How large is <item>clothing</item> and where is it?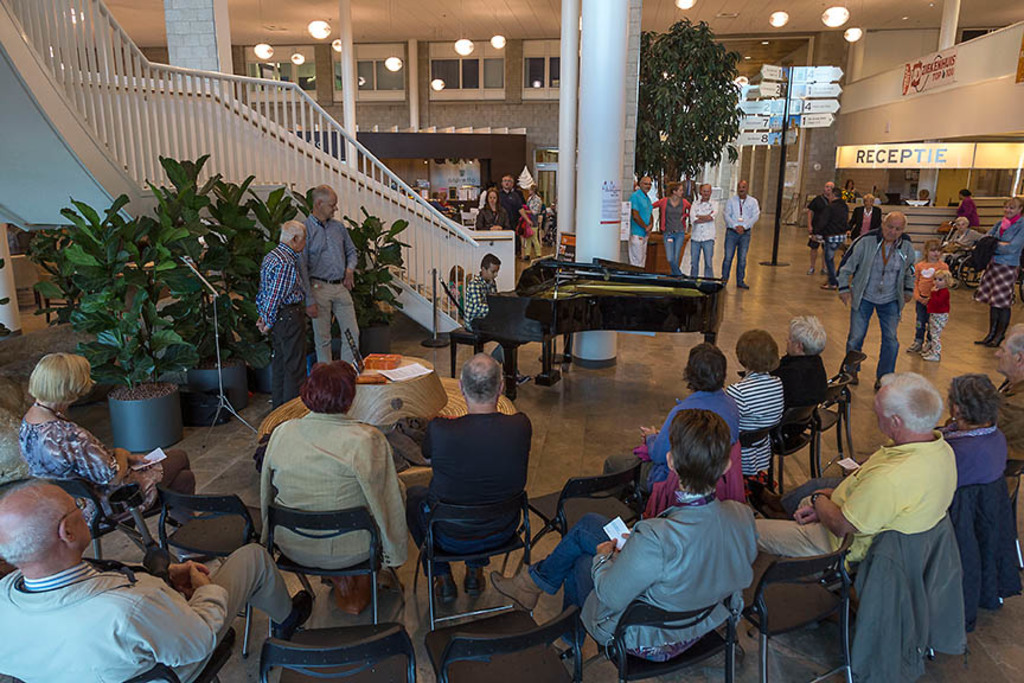
Bounding box: pyautogui.locateOnScreen(725, 194, 753, 279).
